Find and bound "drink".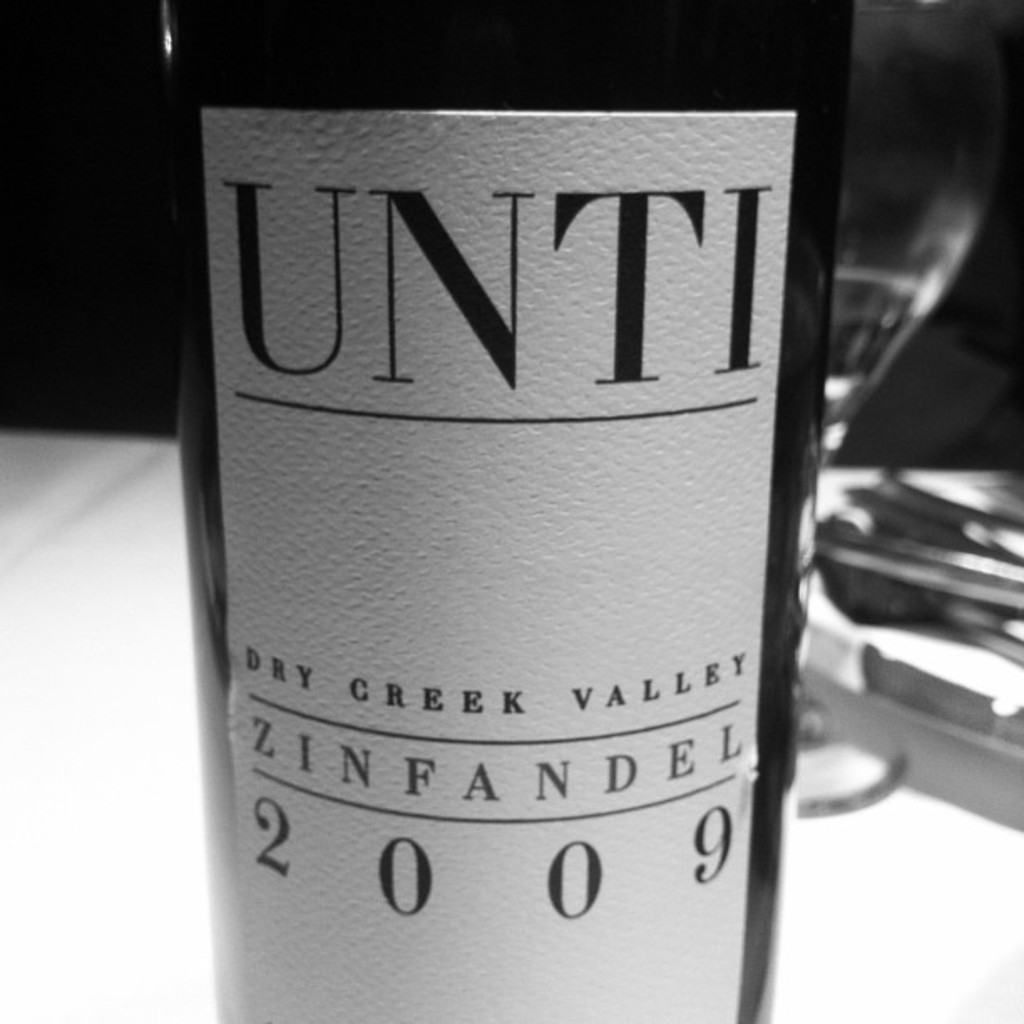
Bound: pyautogui.locateOnScreen(147, 0, 858, 1022).
